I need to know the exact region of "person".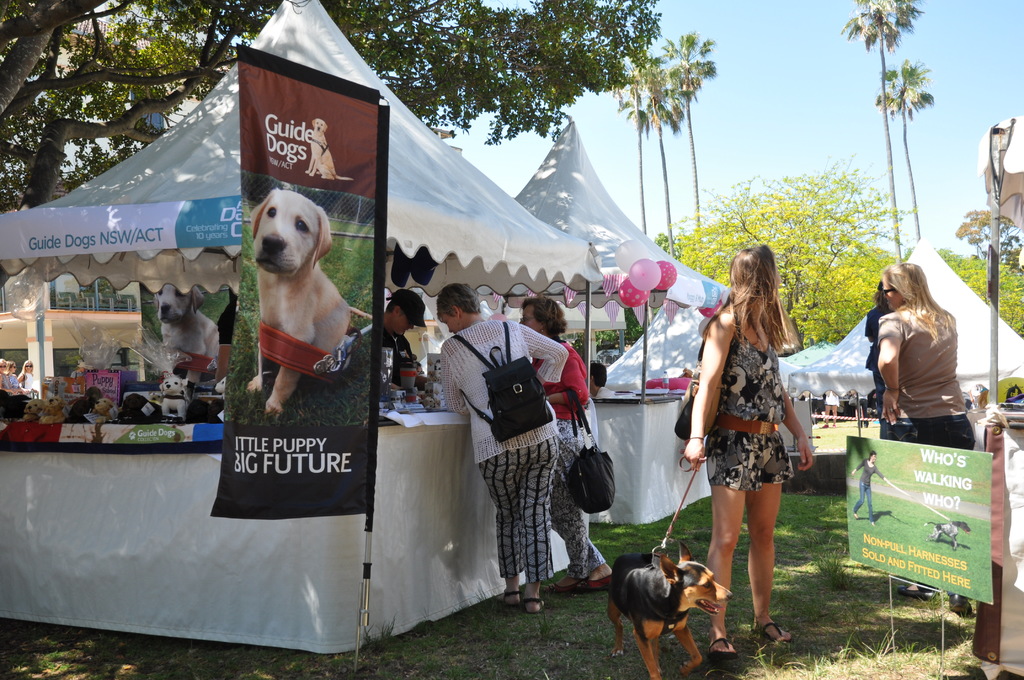
Region: locate(696, 241, 820, 654).
